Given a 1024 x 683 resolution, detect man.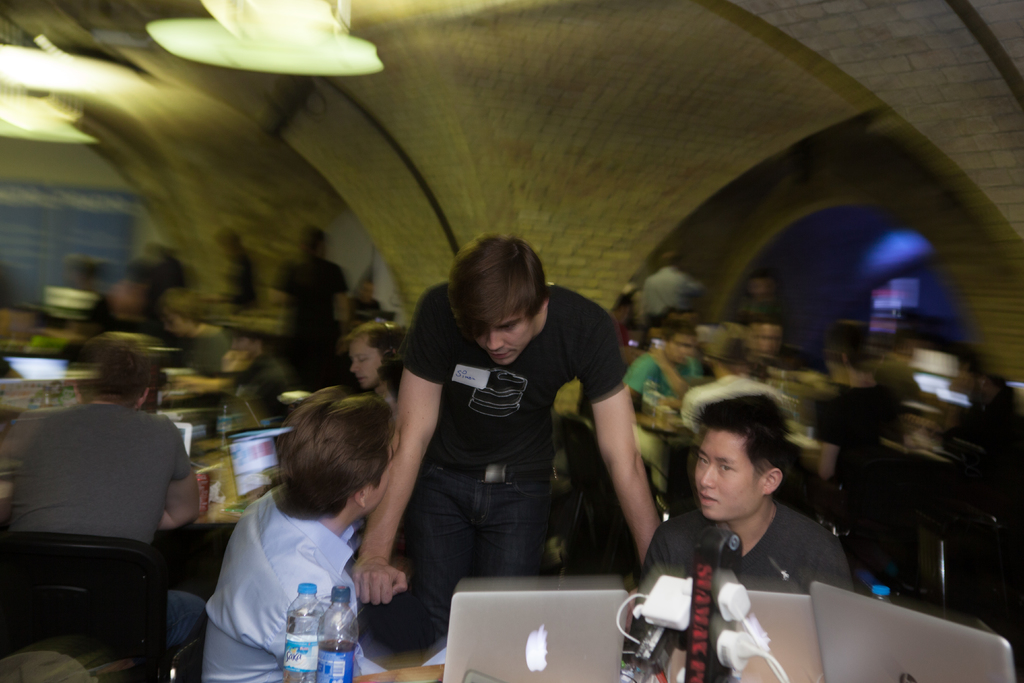
[268,226,351,399].
